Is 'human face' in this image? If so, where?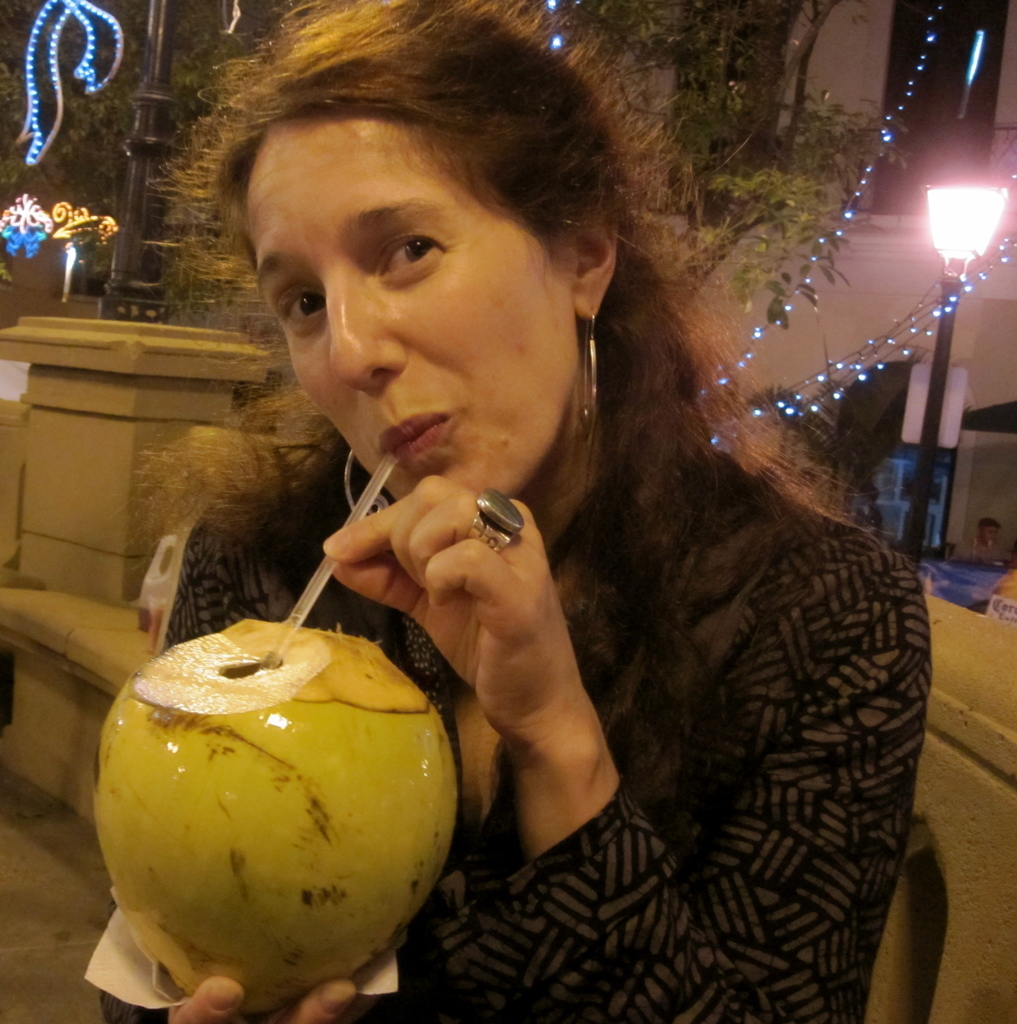
Yes, at 243,104,581,498.
